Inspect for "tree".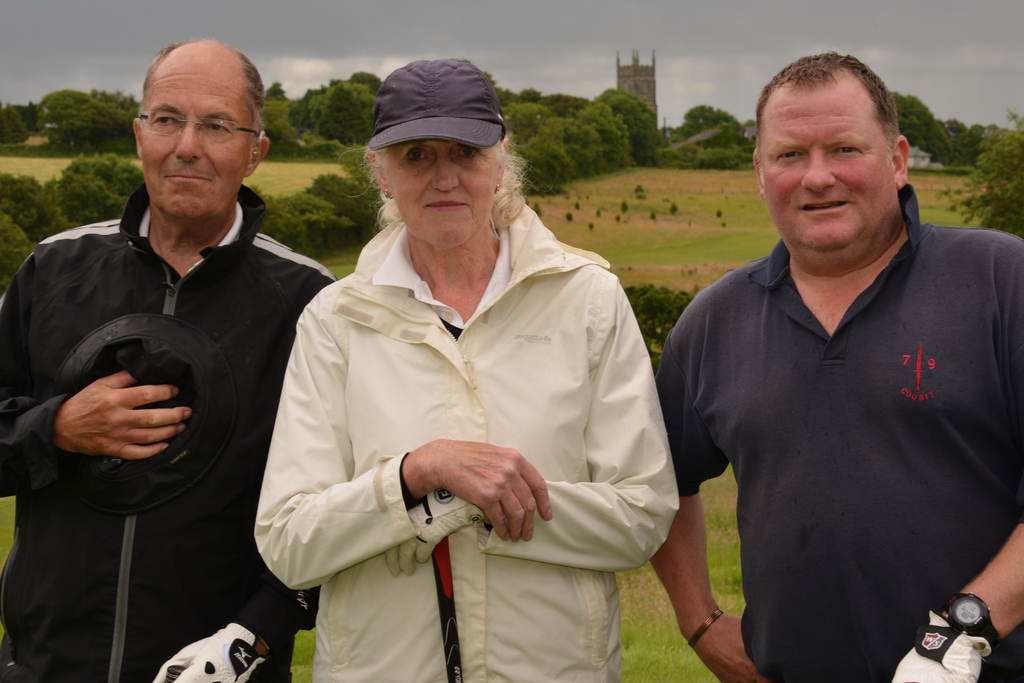
Inspection: <bbox>929, 107, 1023, 238</bbox>.
